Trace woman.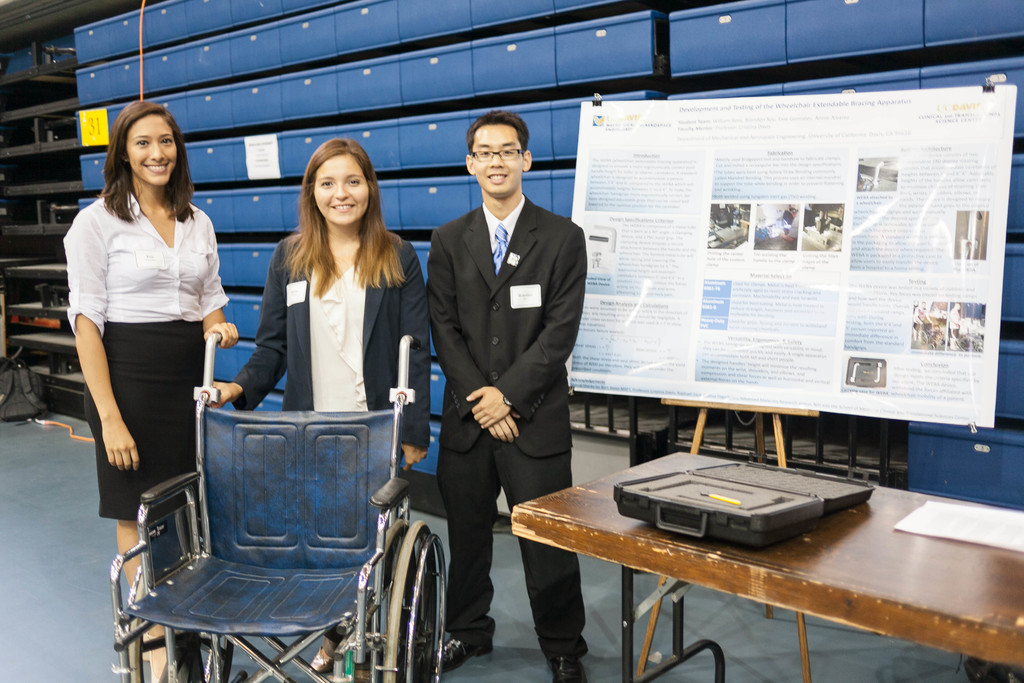
Traced to {"x1": 207, "y1": 134, "x2": 433, "y2": 681}.
